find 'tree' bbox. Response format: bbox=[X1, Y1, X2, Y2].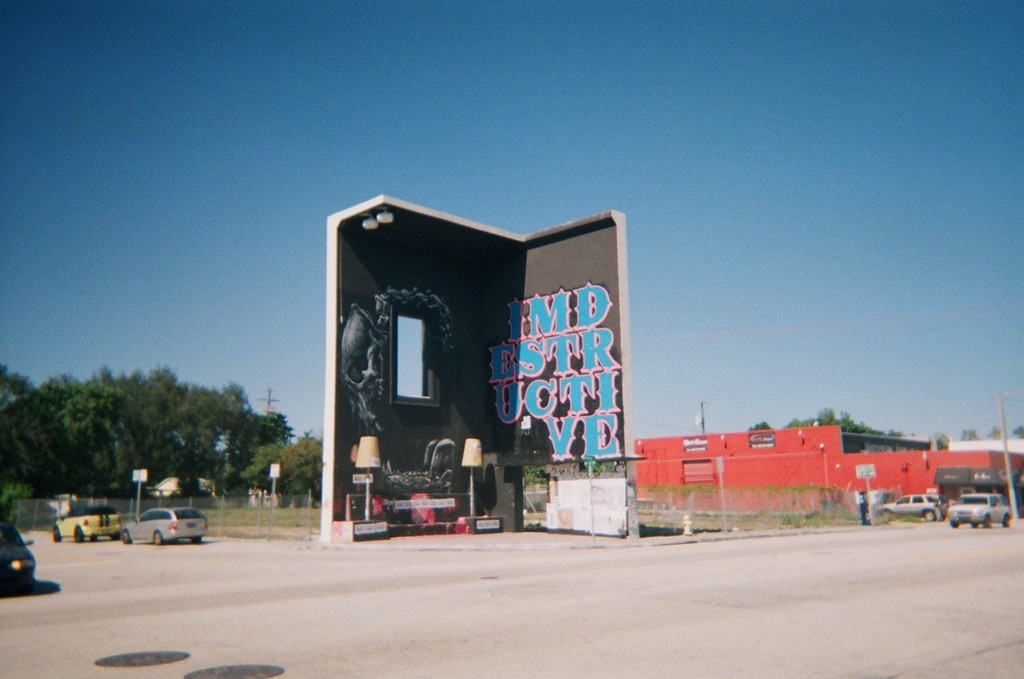
bbox=[32, 366, 124, 507].
